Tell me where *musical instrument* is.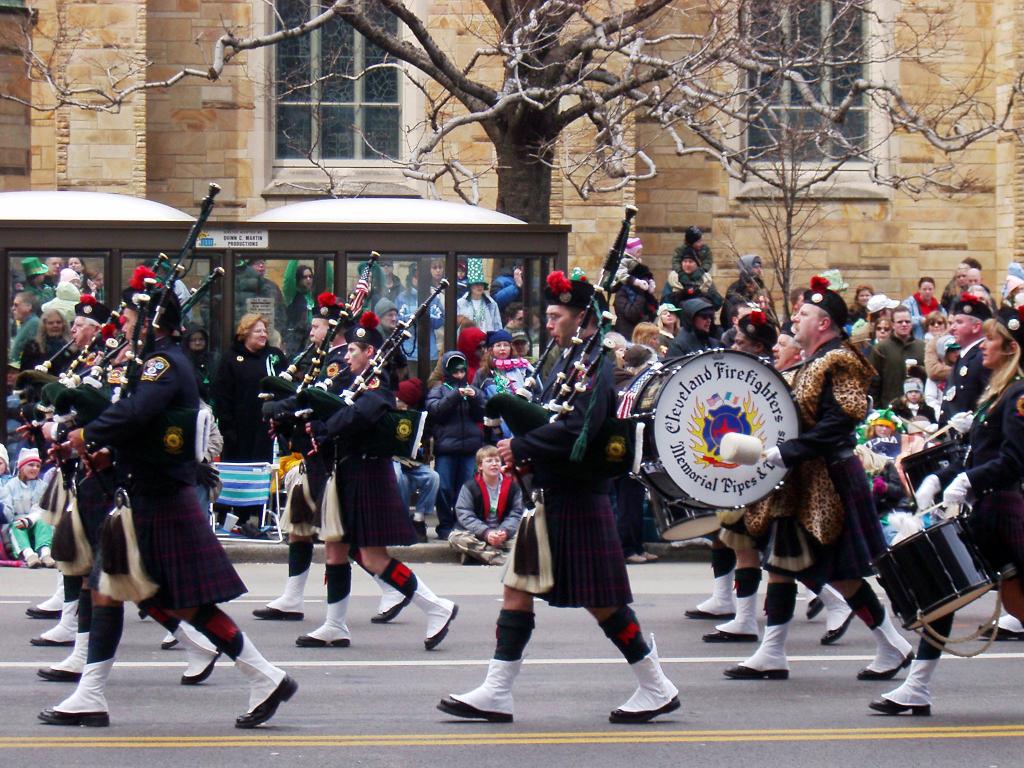
*musical instrument* is at bbox=[633, 459, 760, 542].
